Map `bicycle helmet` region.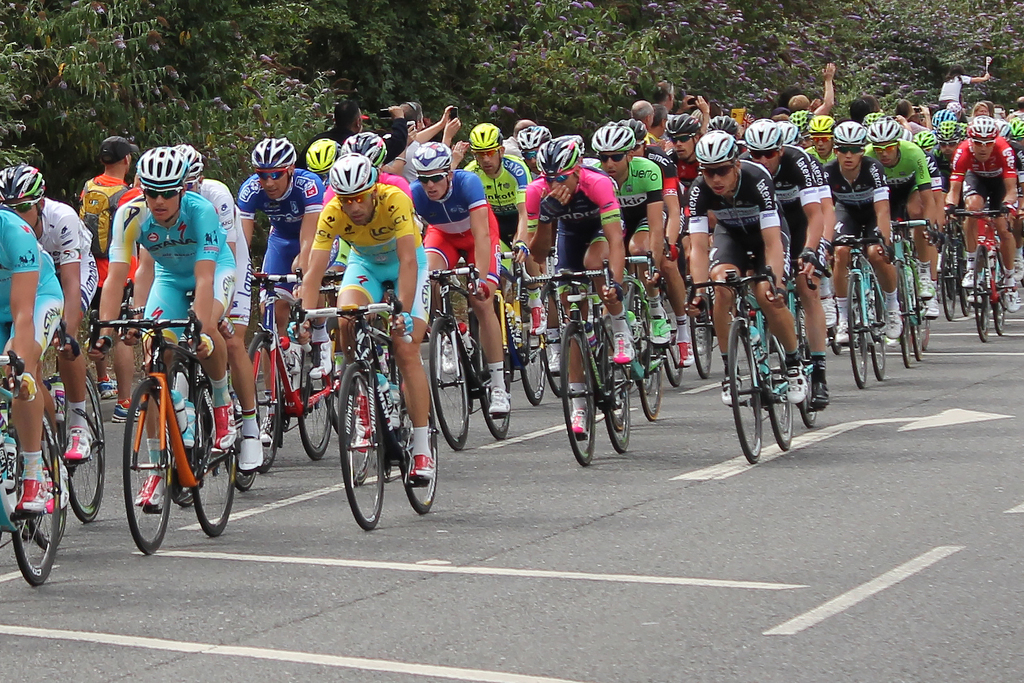
Mapped to (x1=915, y1=135, x2=936, y2=152).
